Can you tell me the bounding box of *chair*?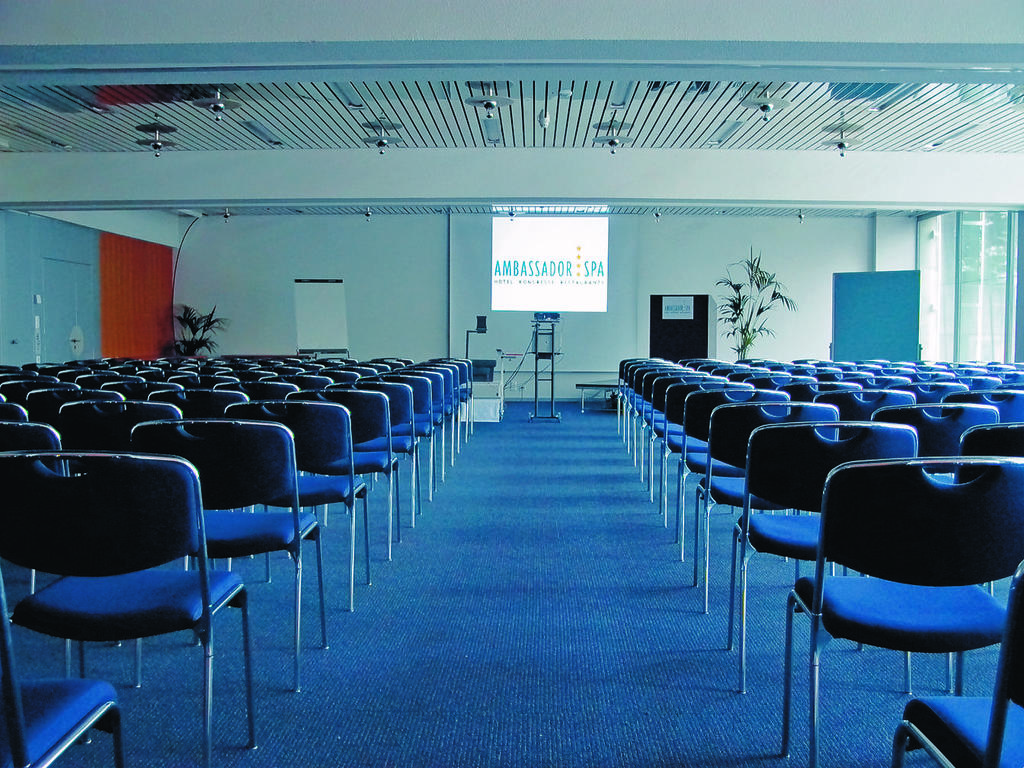
(left=861, top=402, right=1003, bottom=648).
